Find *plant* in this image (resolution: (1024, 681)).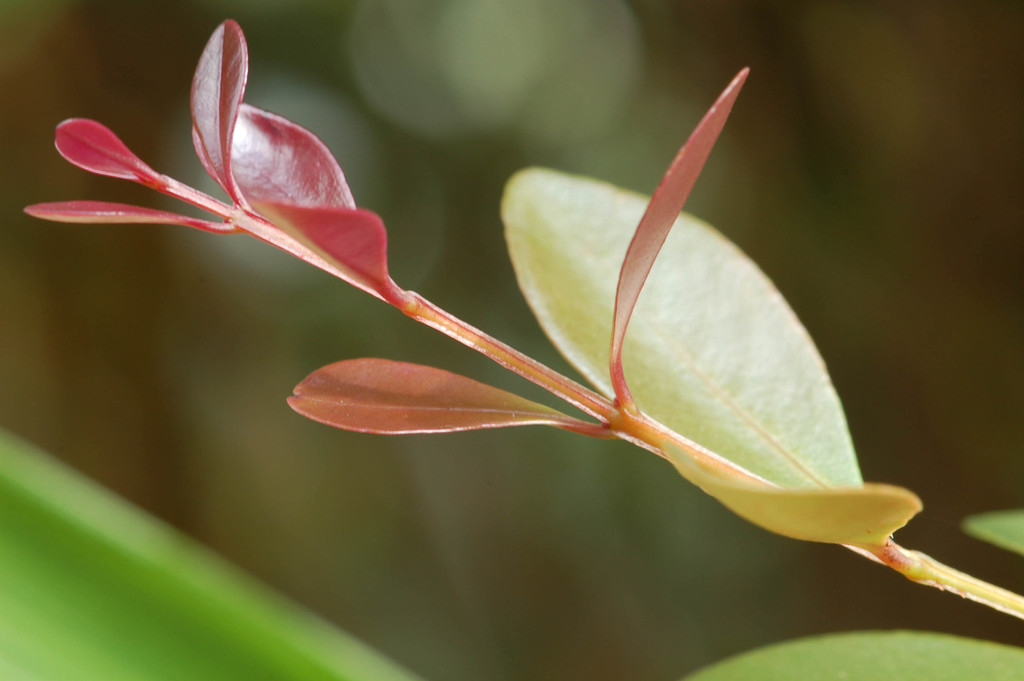
x1=33 y1=15 x2=1019 y2=664.
